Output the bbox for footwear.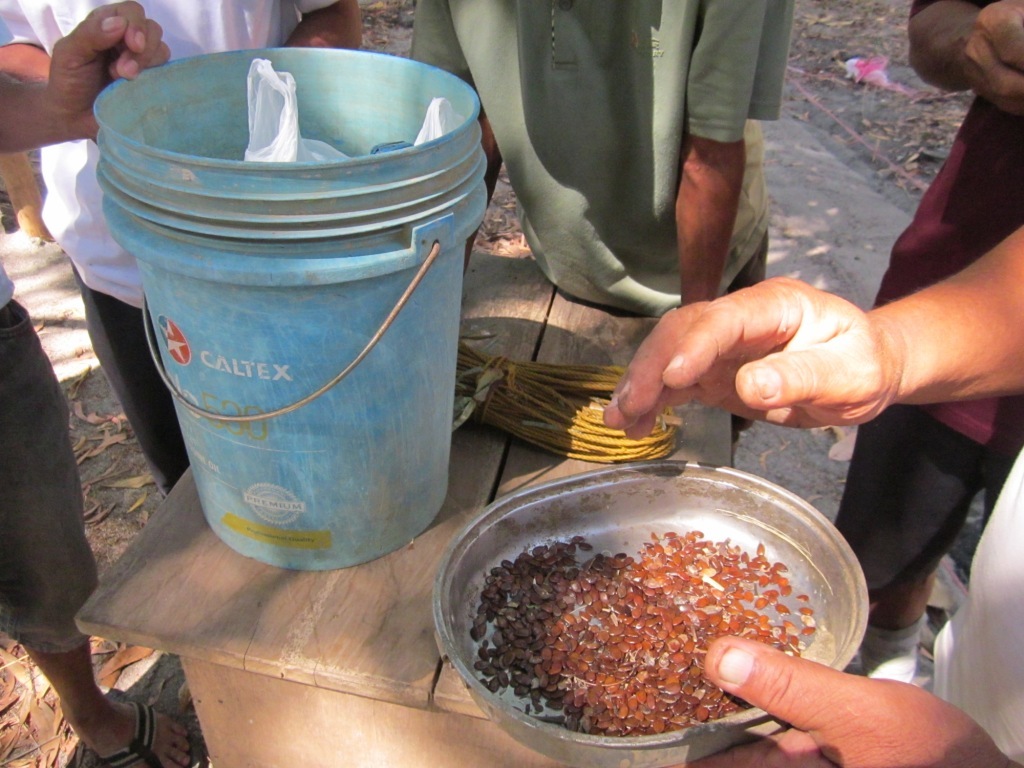
bbox=[99, 702, 198, 767].
